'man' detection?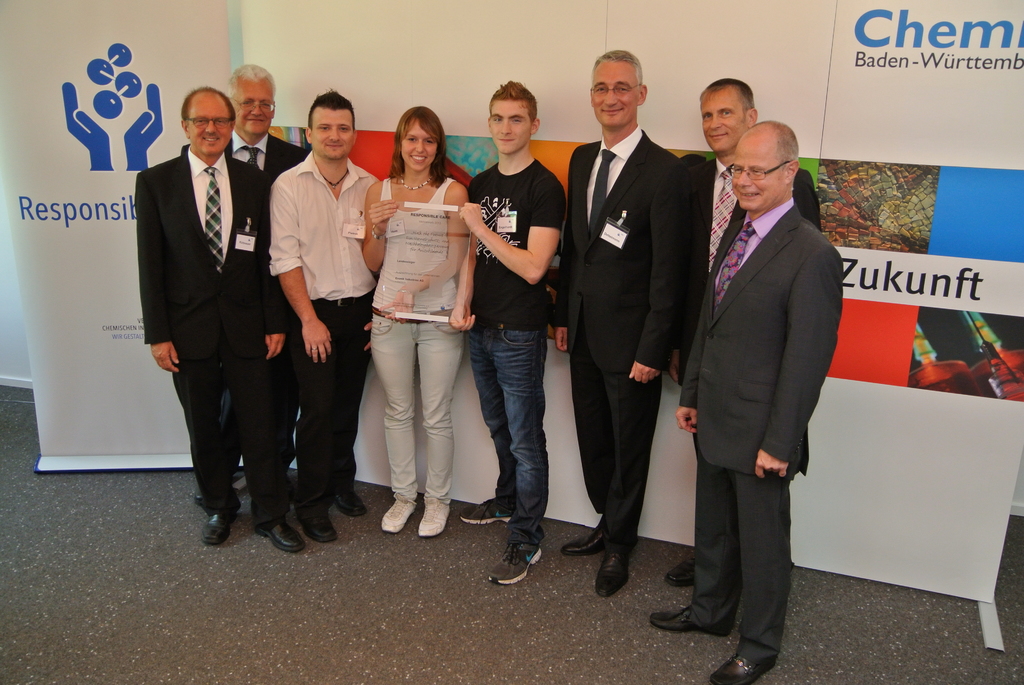
(662, 77, 815, 584)
